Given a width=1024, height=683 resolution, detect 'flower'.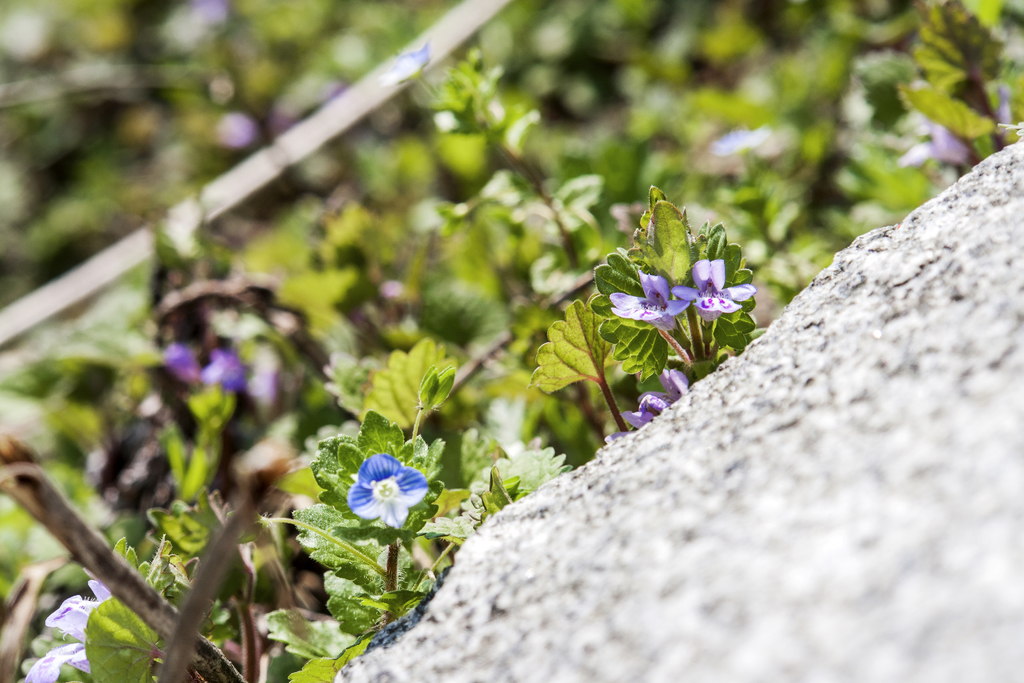
[left=350, top=451, right=431, bottom=536].
